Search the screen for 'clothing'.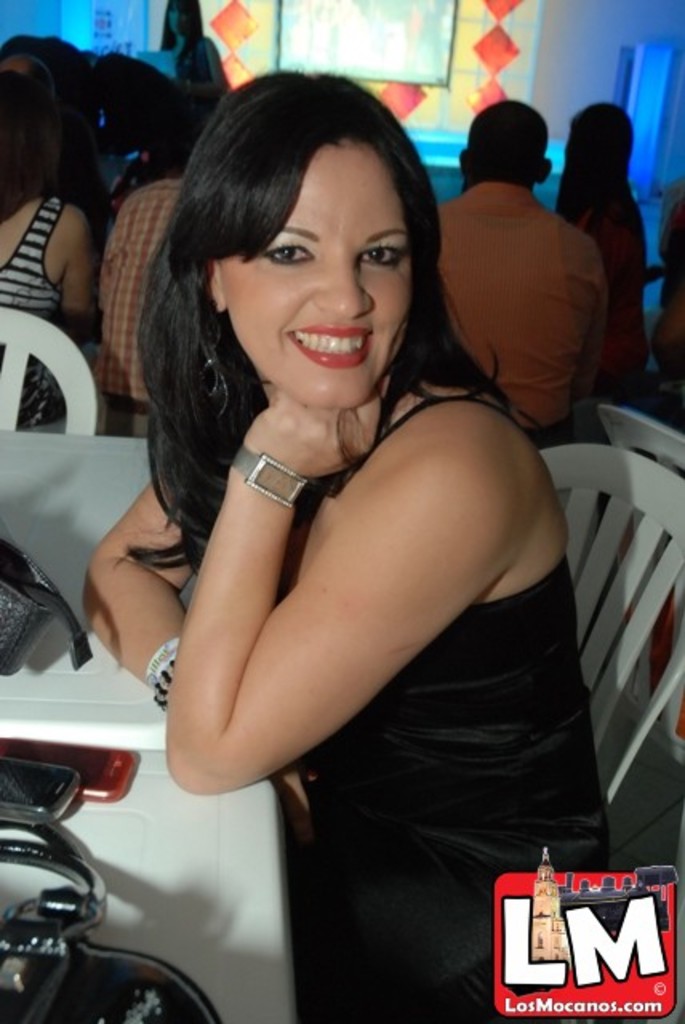
Found at bbox=[559, 181, 650, 403].
